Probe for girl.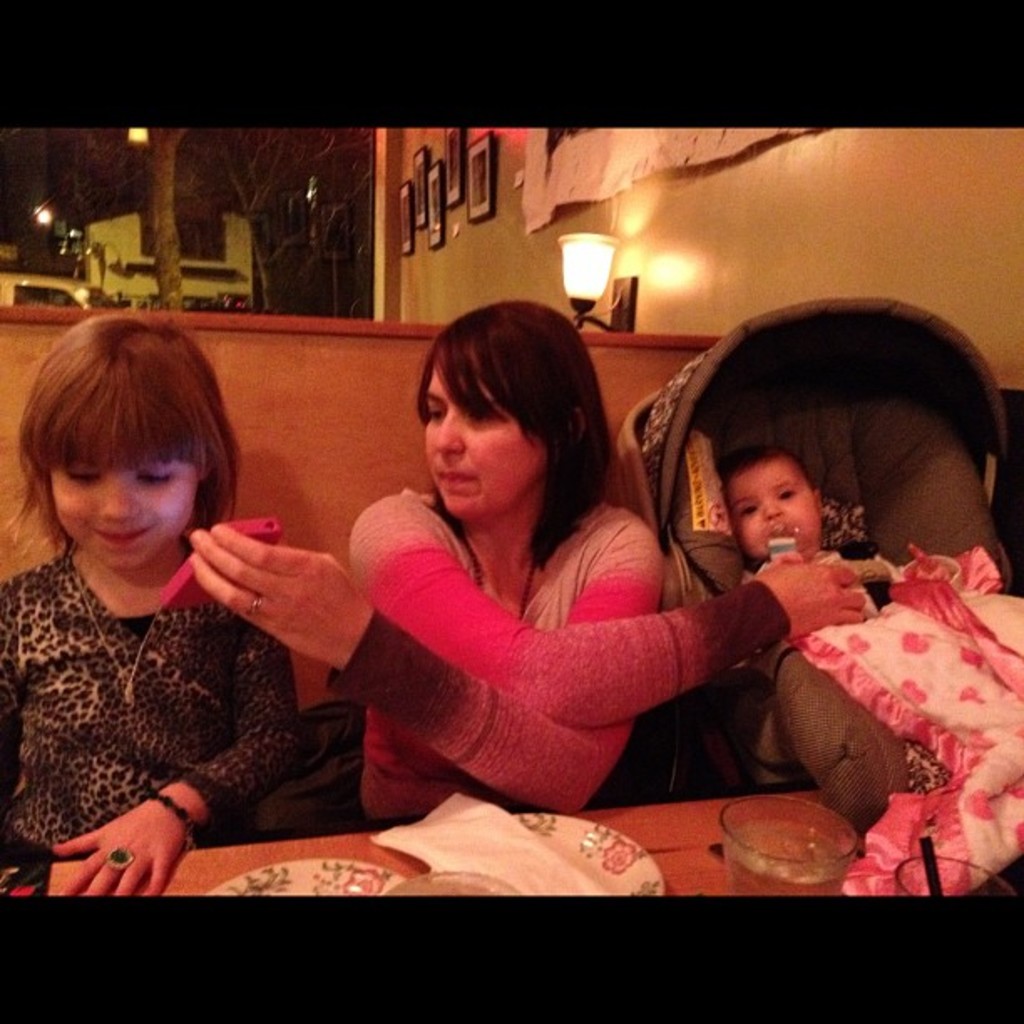
Probe result: left=186, top=300, right=860, bottom=823.
